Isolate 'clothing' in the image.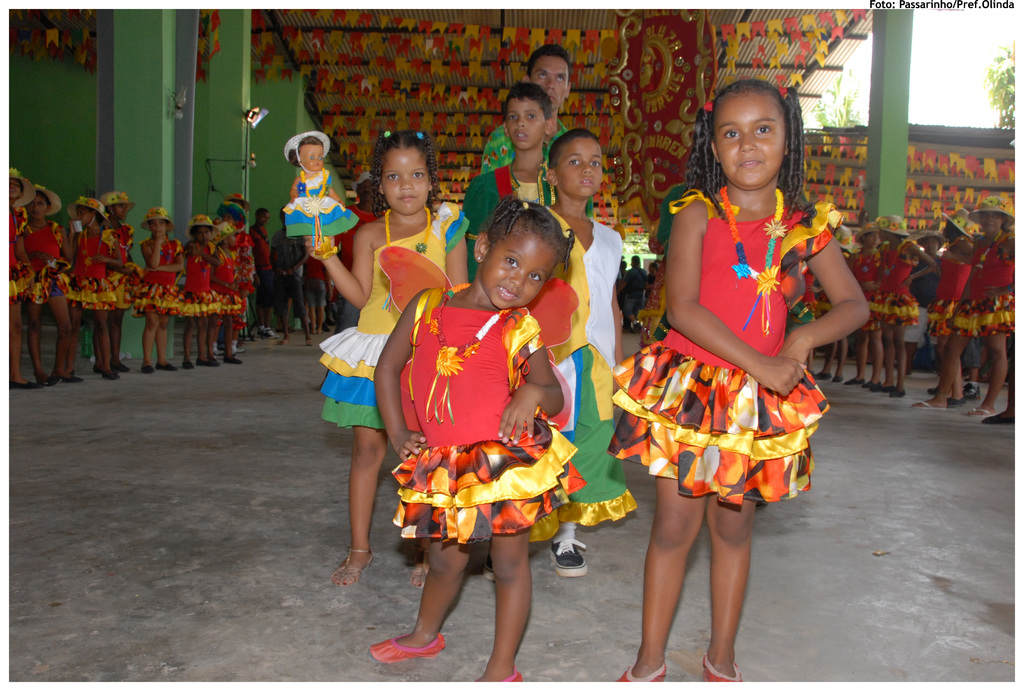
Isolated region: [x1=526, y1=268, x2=635, y2=521].
